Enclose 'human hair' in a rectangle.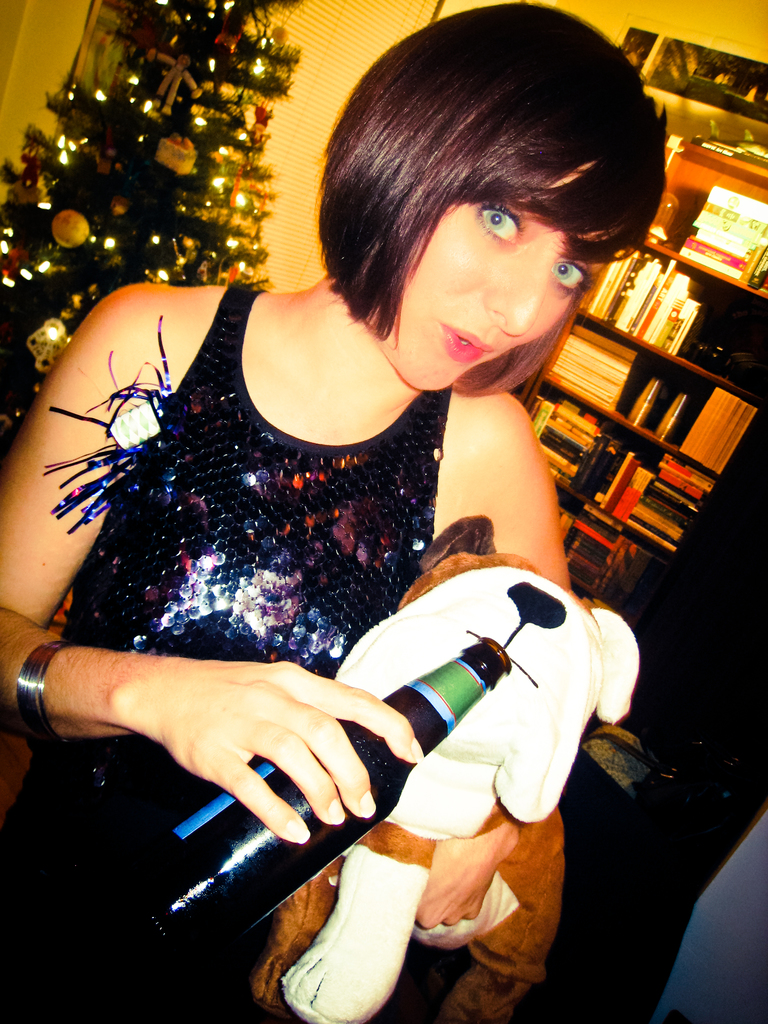
(321, 0, 659, 376).
